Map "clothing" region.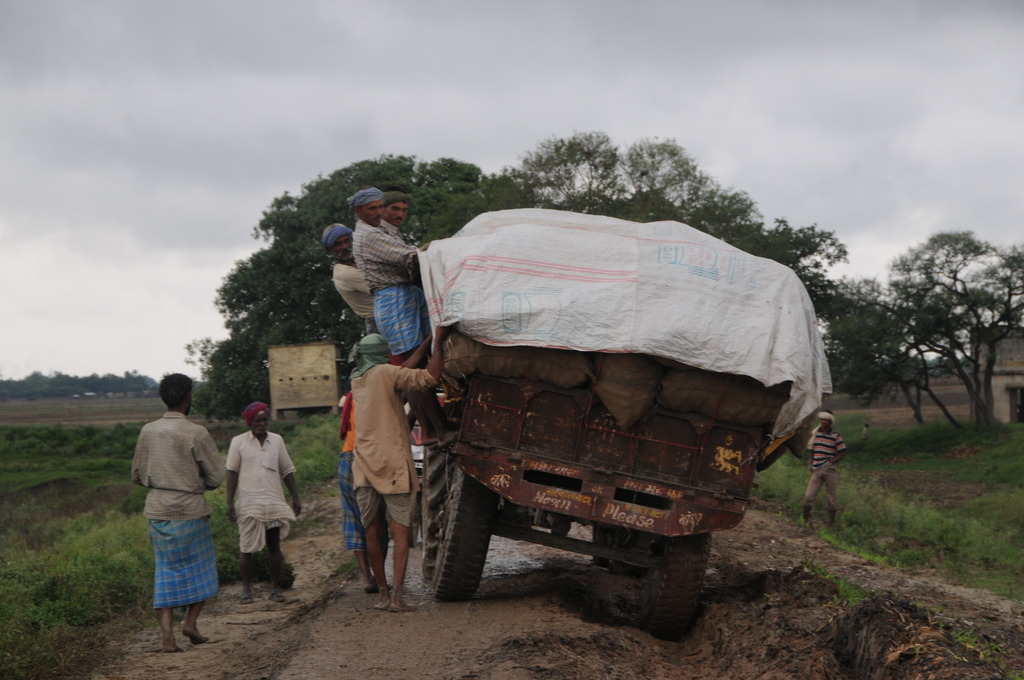
Mapped to locate(351, 222, 423, 348).
